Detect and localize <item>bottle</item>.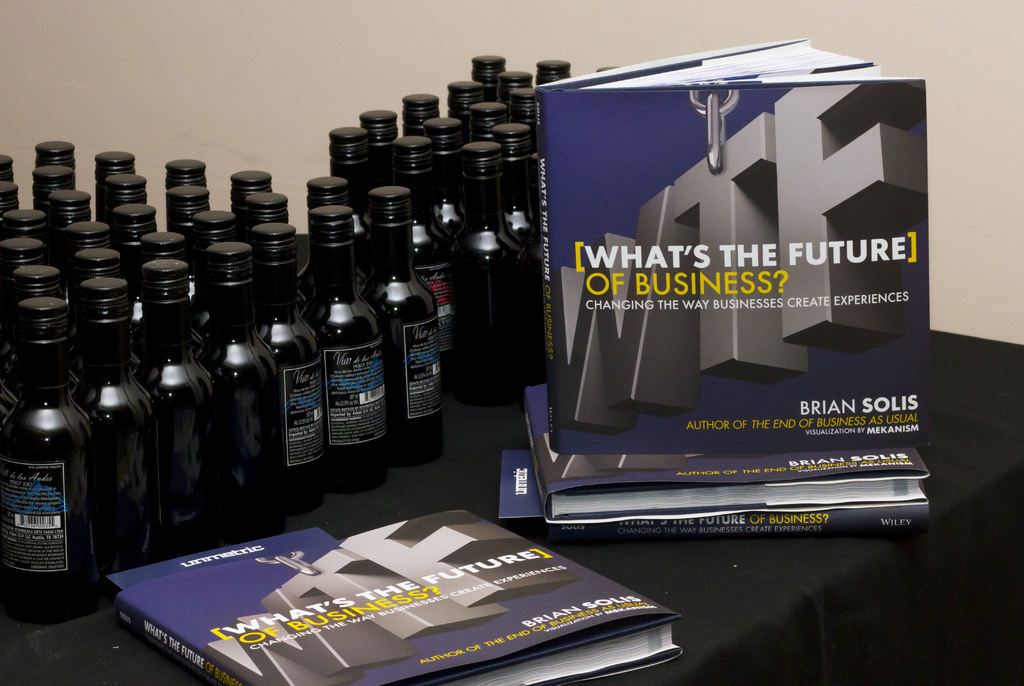
Localized at region(388, 134, 451, 367).
